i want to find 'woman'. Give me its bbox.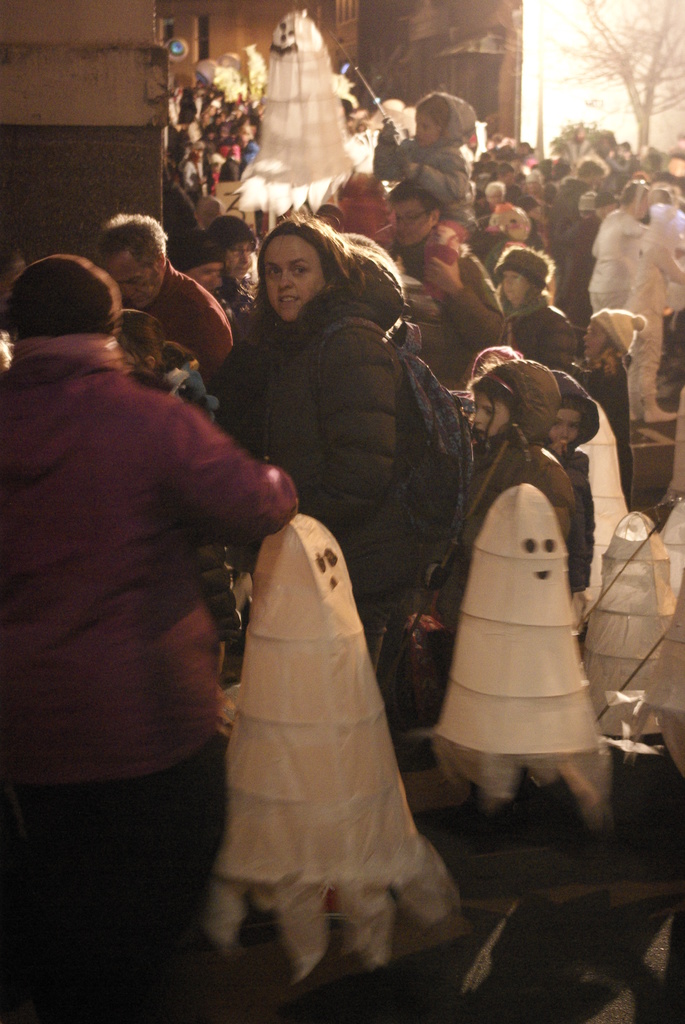
detection(249, 214, 469, 664).
